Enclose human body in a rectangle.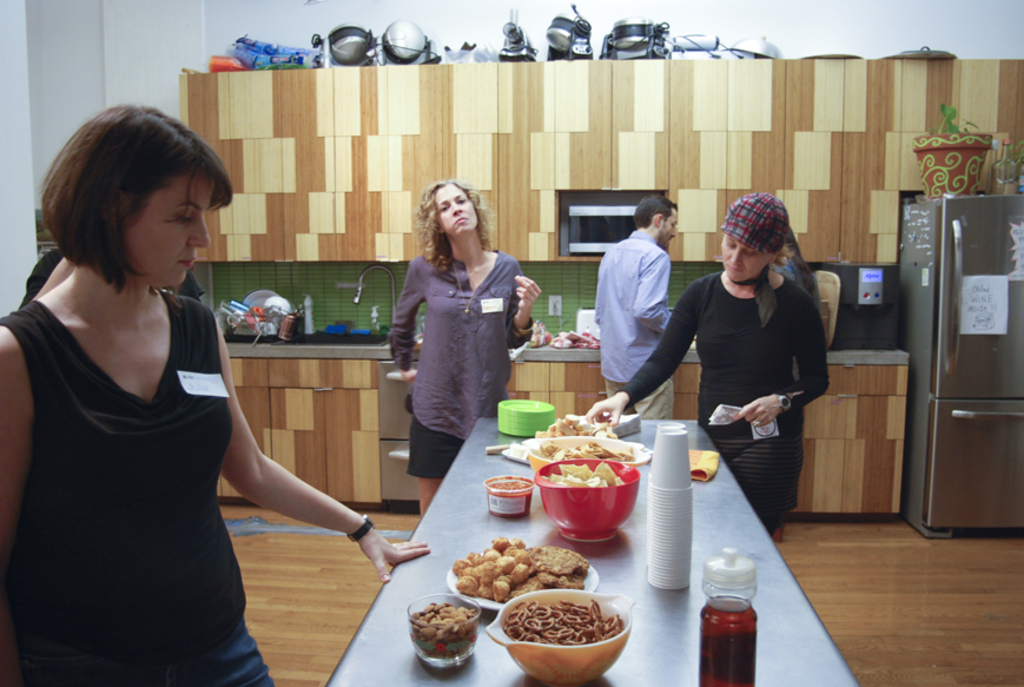
BBox(592, 230, 676, 420).
